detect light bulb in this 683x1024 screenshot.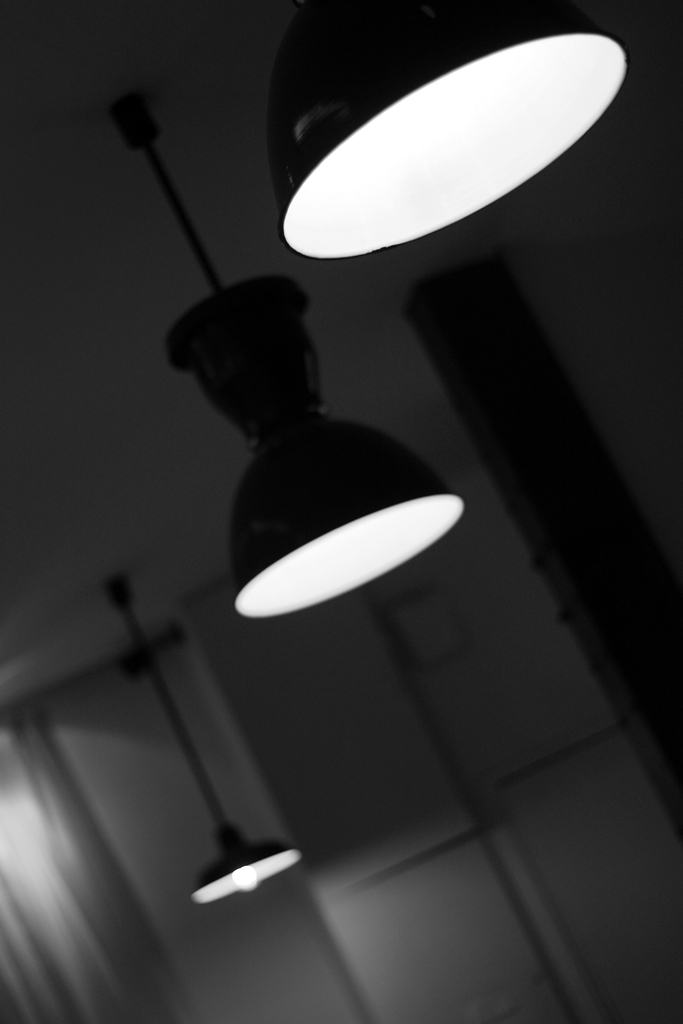
Detection: {"x1": 212, "y1": 458, "x2": 451, "y2": 641}.
